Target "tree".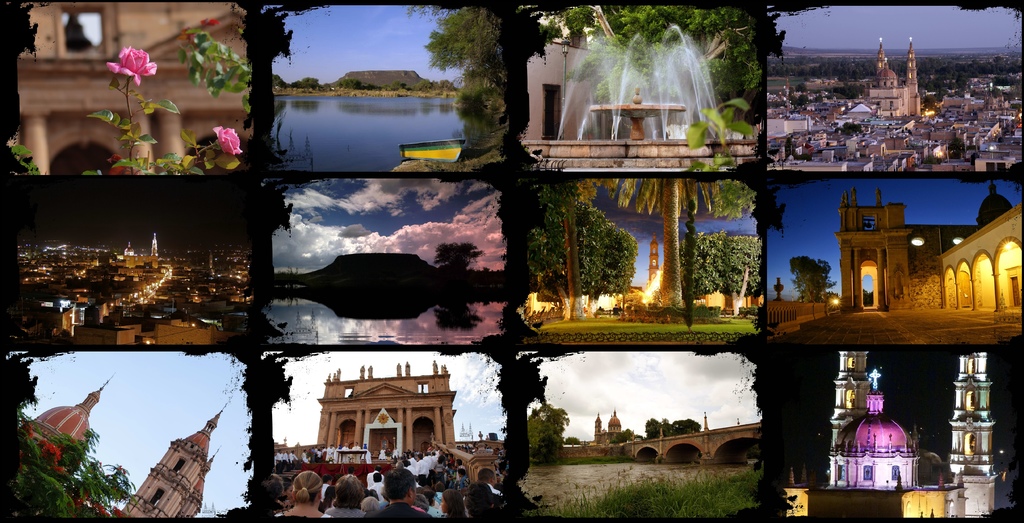
Target region: detection(579, 178, 719, 307).
